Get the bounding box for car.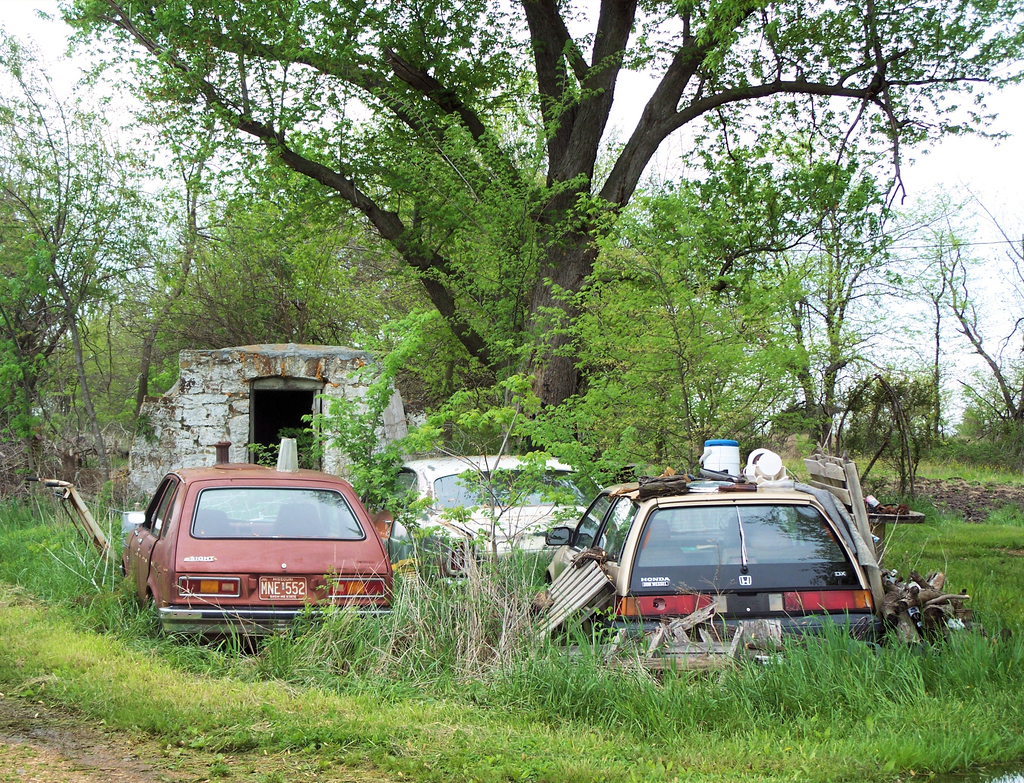
(x1=543, y1=479, x2=876, y2=668).
